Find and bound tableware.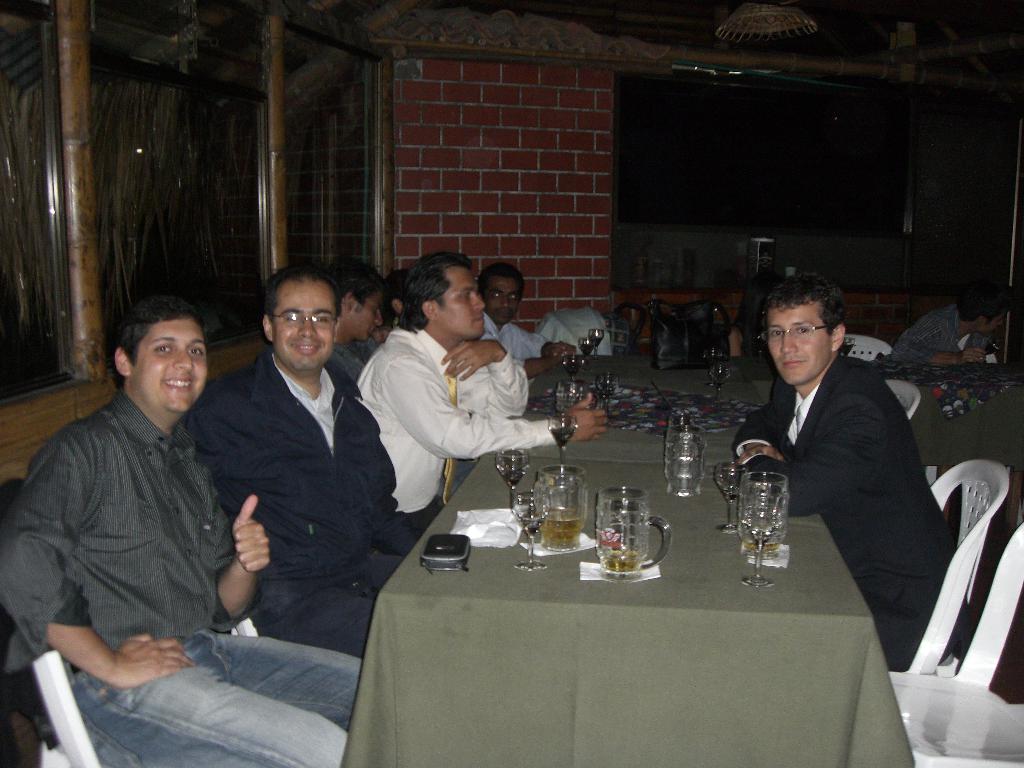
Bound: <box>667,416,709,495</box>.
